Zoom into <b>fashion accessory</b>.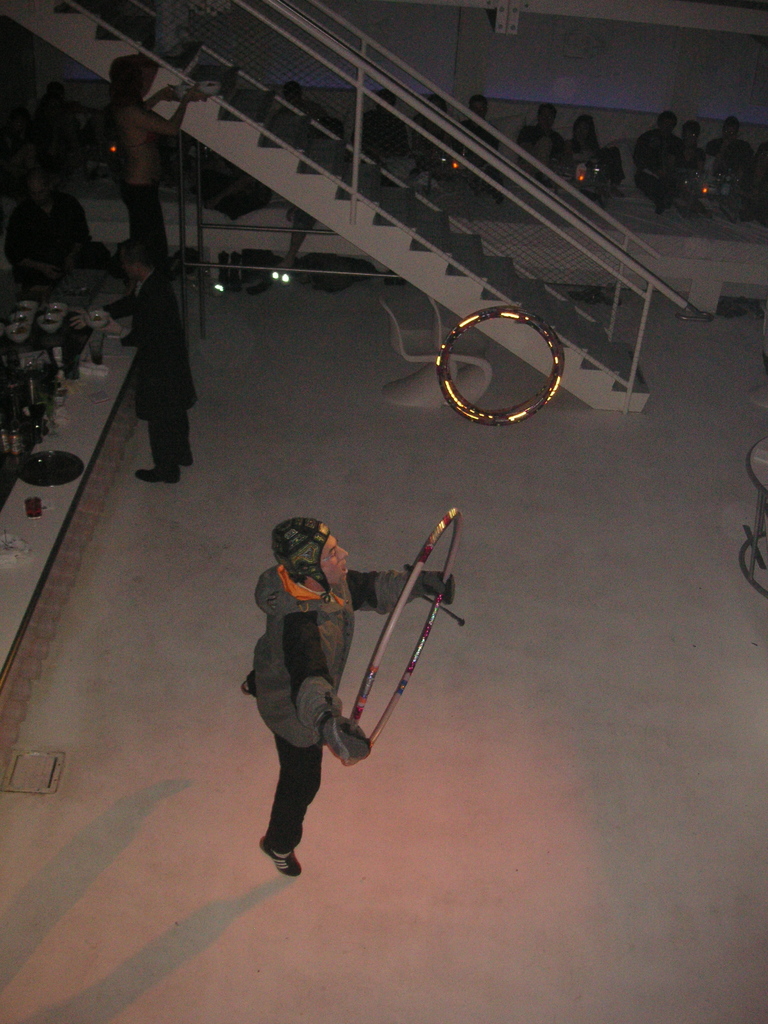
Zoom target: {"left": 270, "top": 516, "right": 330, "bottom": 604}.
